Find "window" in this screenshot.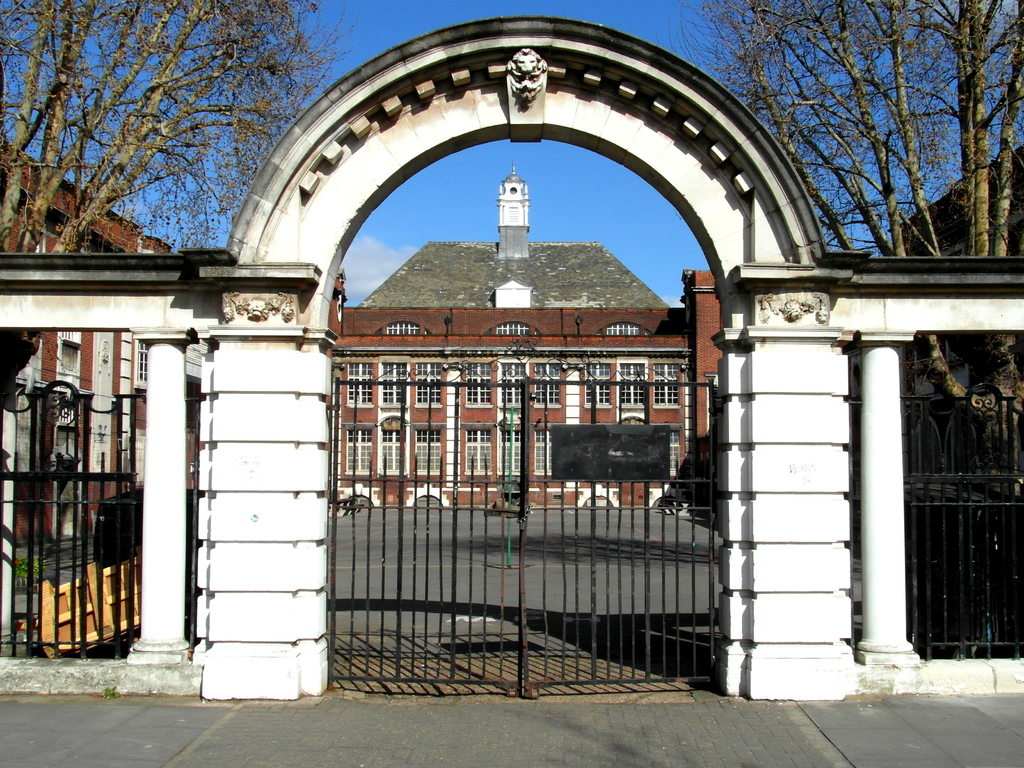
The bounding box for "window" is box(583, 365, 608, 406).
